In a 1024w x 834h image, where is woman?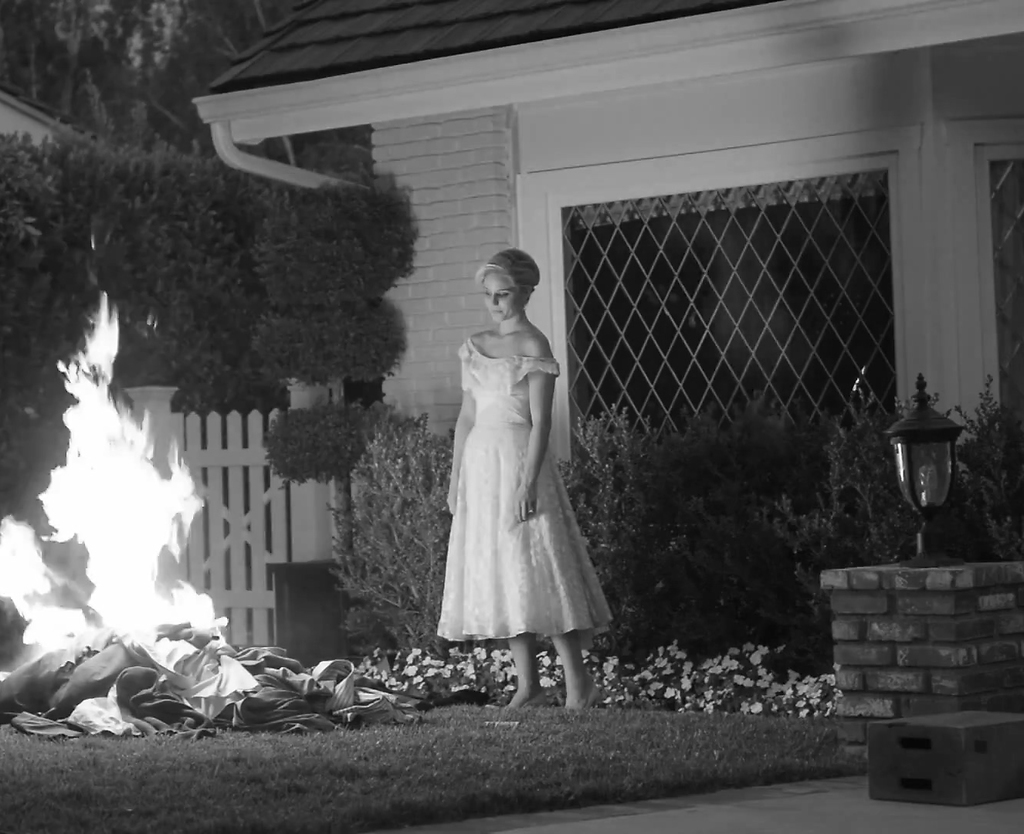
(436,238,609,708).
